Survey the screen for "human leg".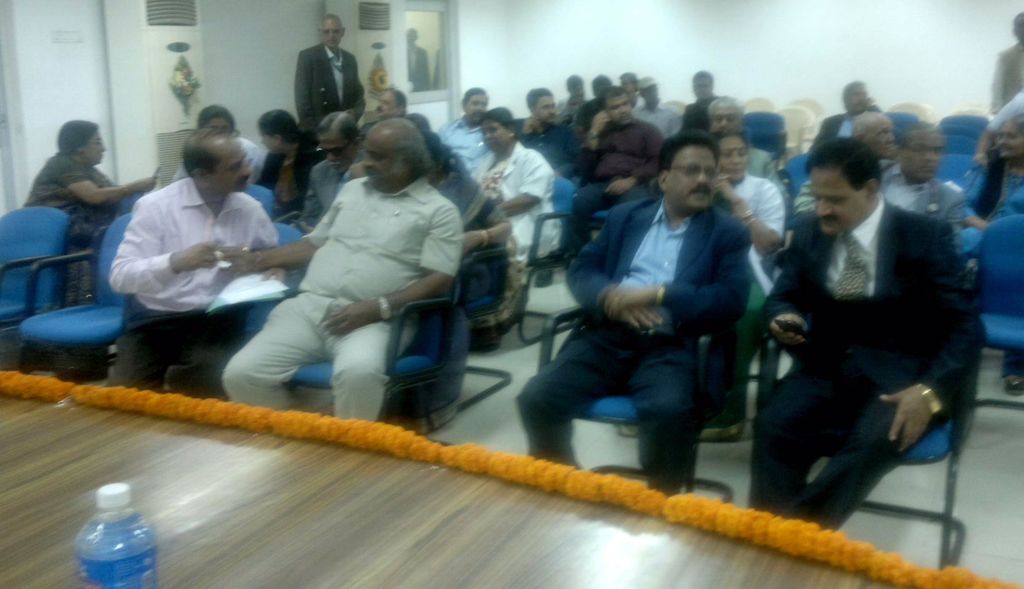
Survey found: left=750, top=357, right=819, bottom=509.
